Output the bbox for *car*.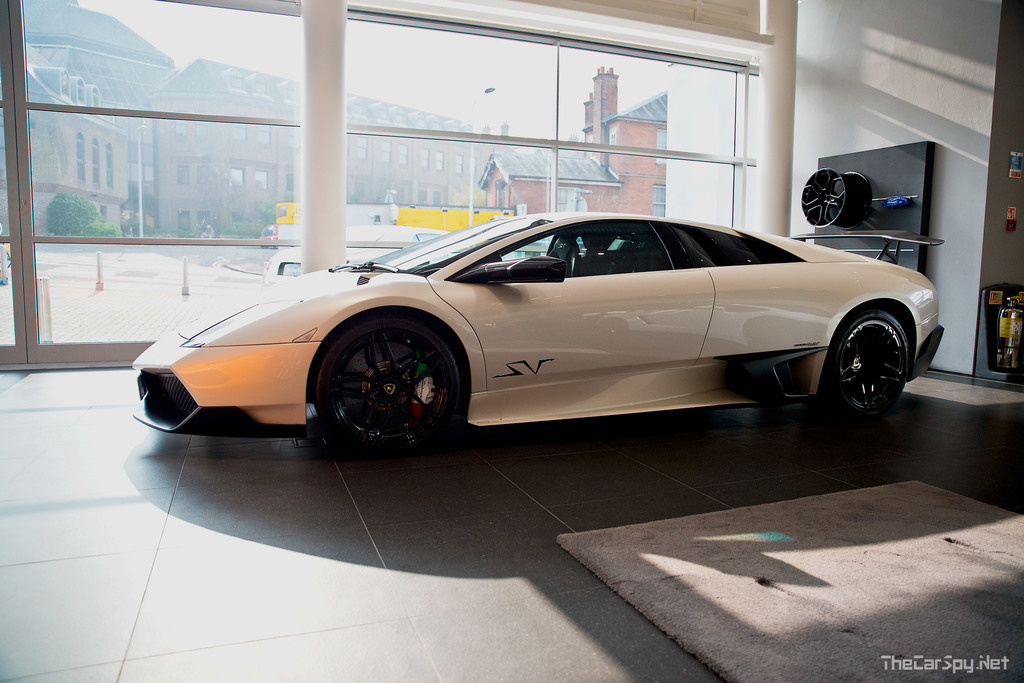
region(255, 239, 377, 278).
